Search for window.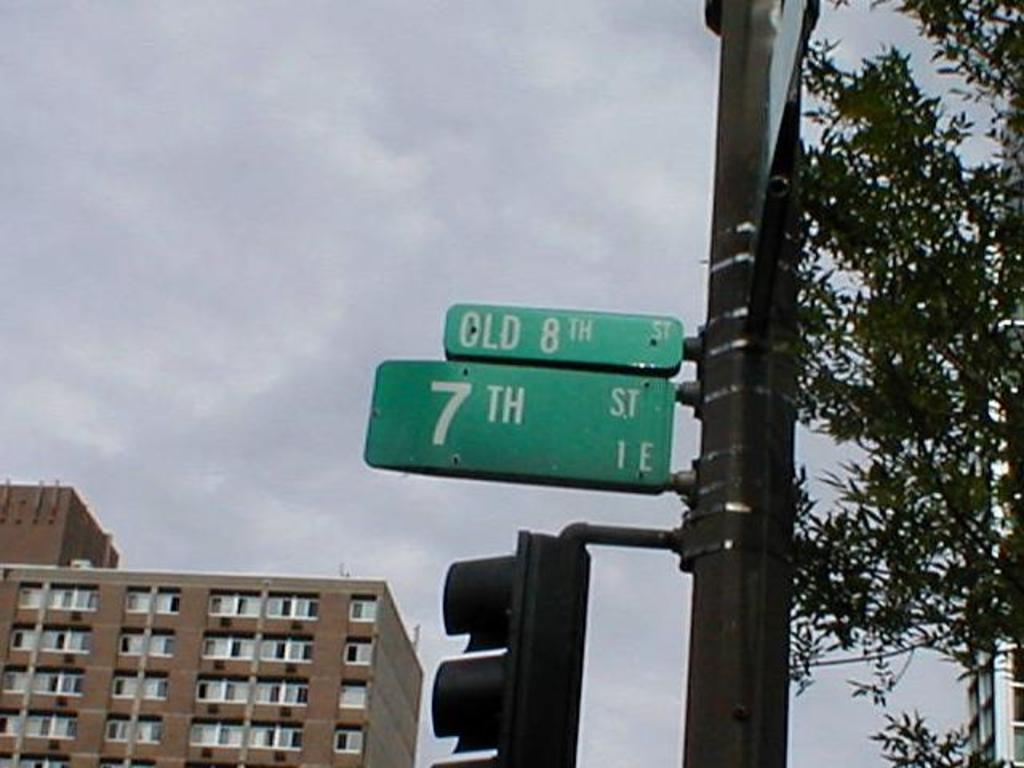
Found at region(19, 582, 98, 608).
